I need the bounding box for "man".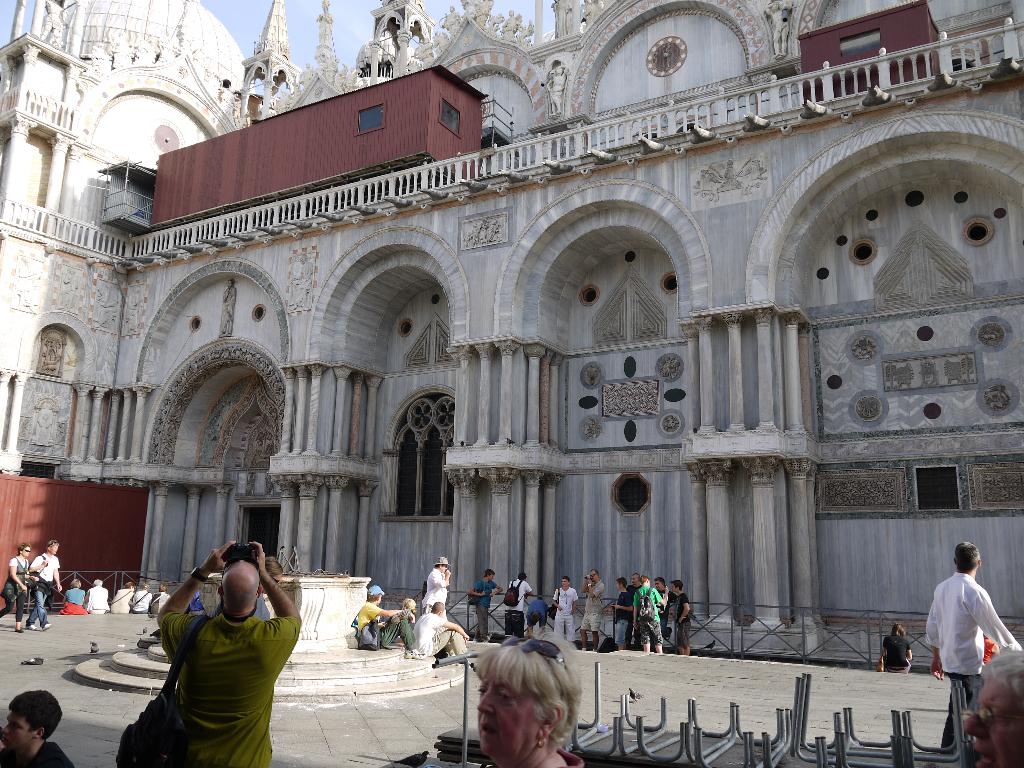
Here it is: locate(631, 575, 662, 656).
